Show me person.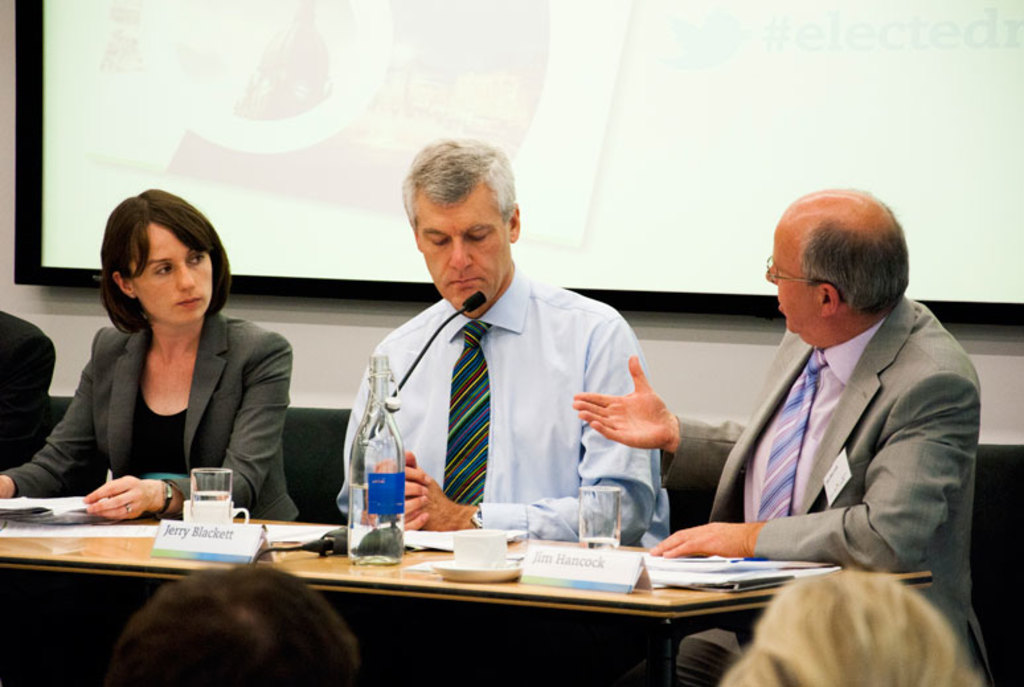
person is here: select_region(110, 563, 361, 686).
